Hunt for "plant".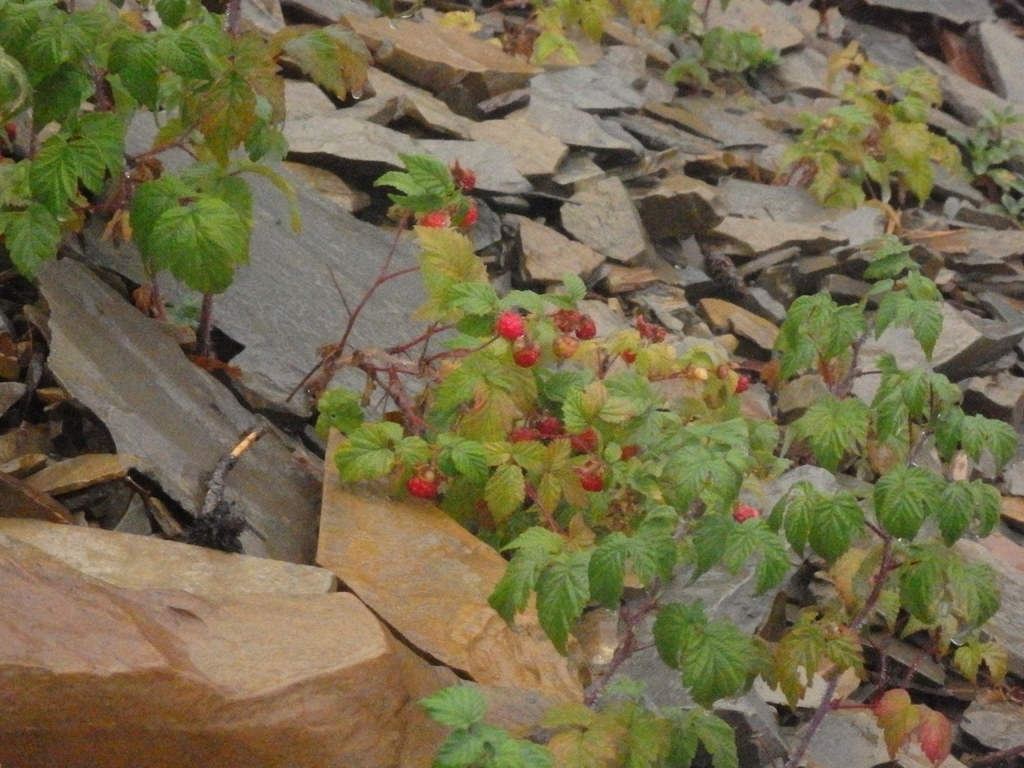
Hunted down at Rect(760, 44, 961, 232).
